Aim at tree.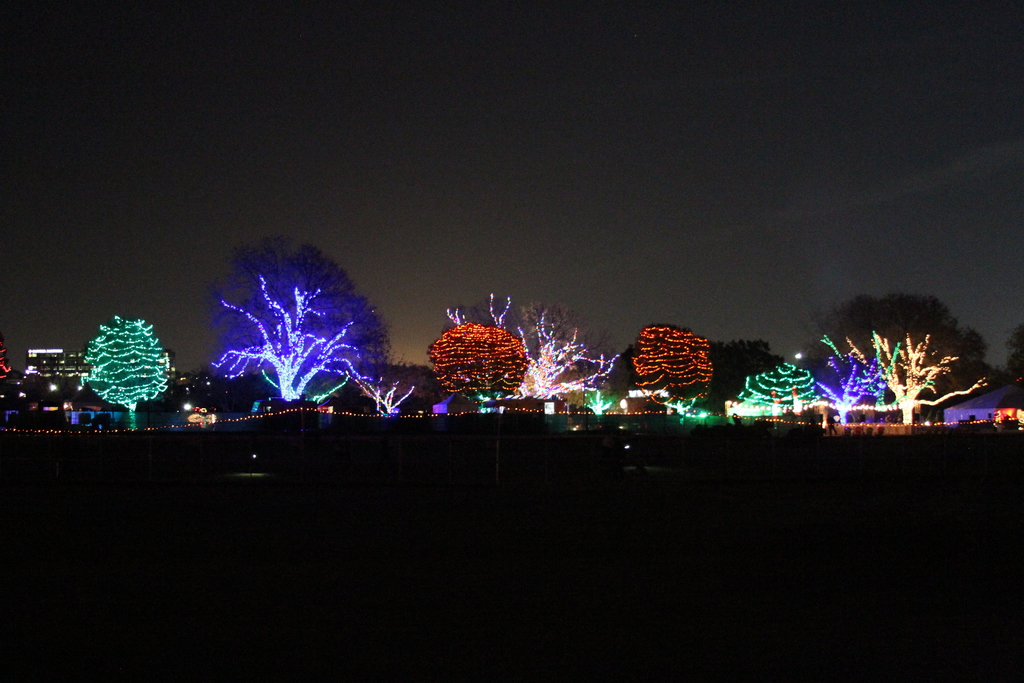
Aimed at x1=429, y1=288, x2=627, y2=404.
